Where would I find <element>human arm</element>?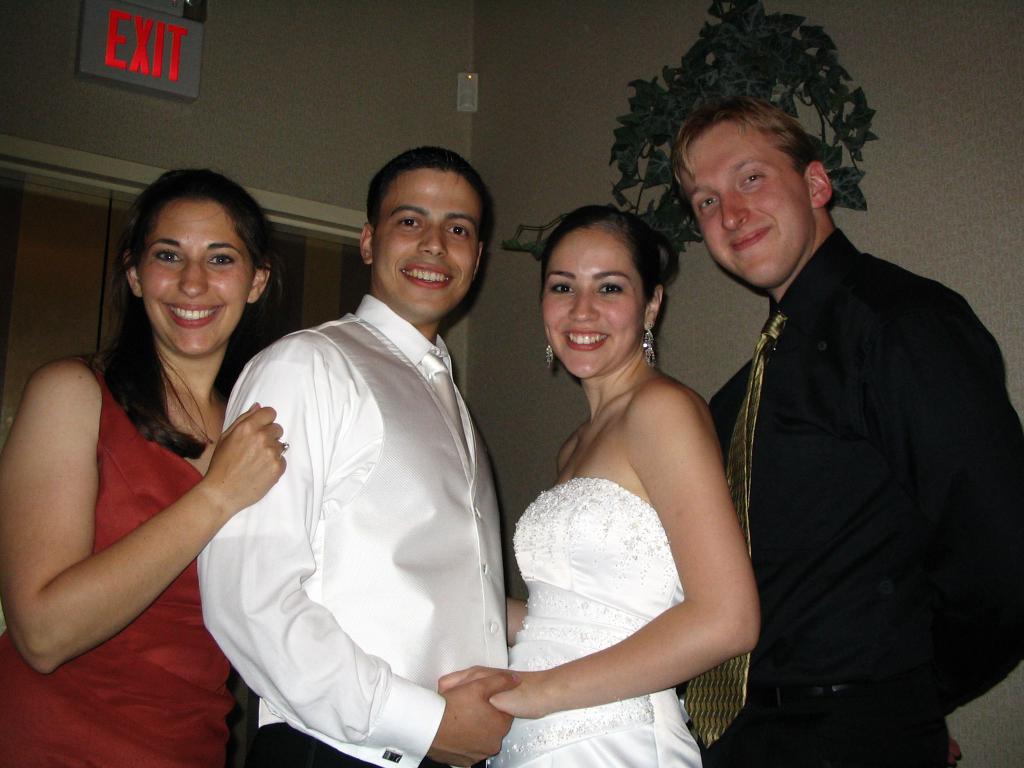
At [left=32, top=388, right=213, bottom=669].
